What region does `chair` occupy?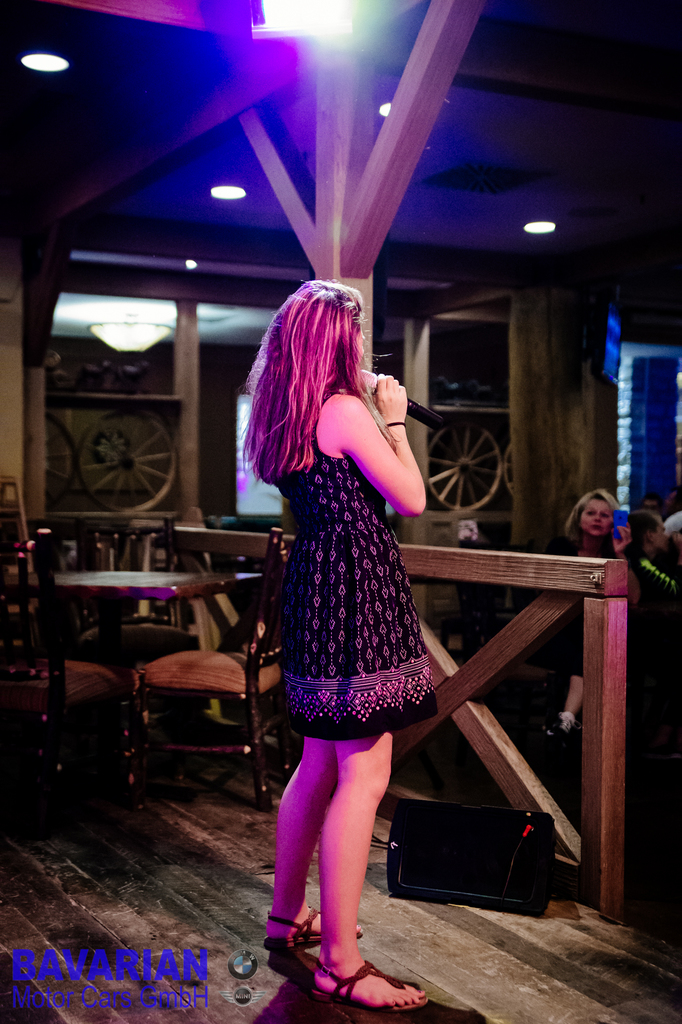
{"x1": 108, "y1": 591, "x2": 257, "y2": 803}.
